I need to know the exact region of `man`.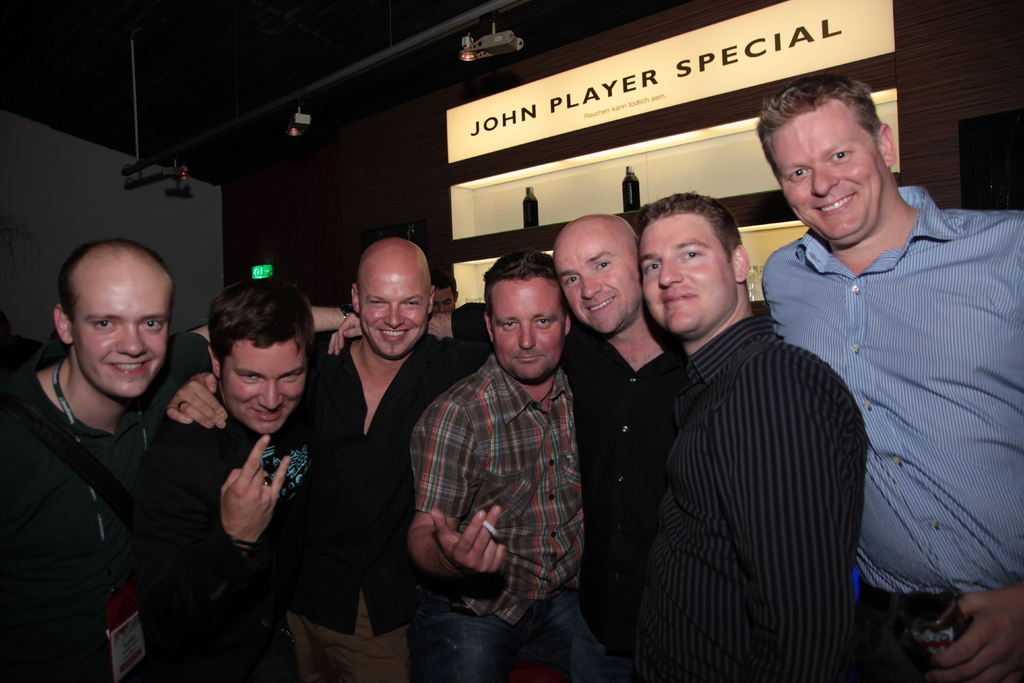
Region: locate(147, 263, 380, 682).
